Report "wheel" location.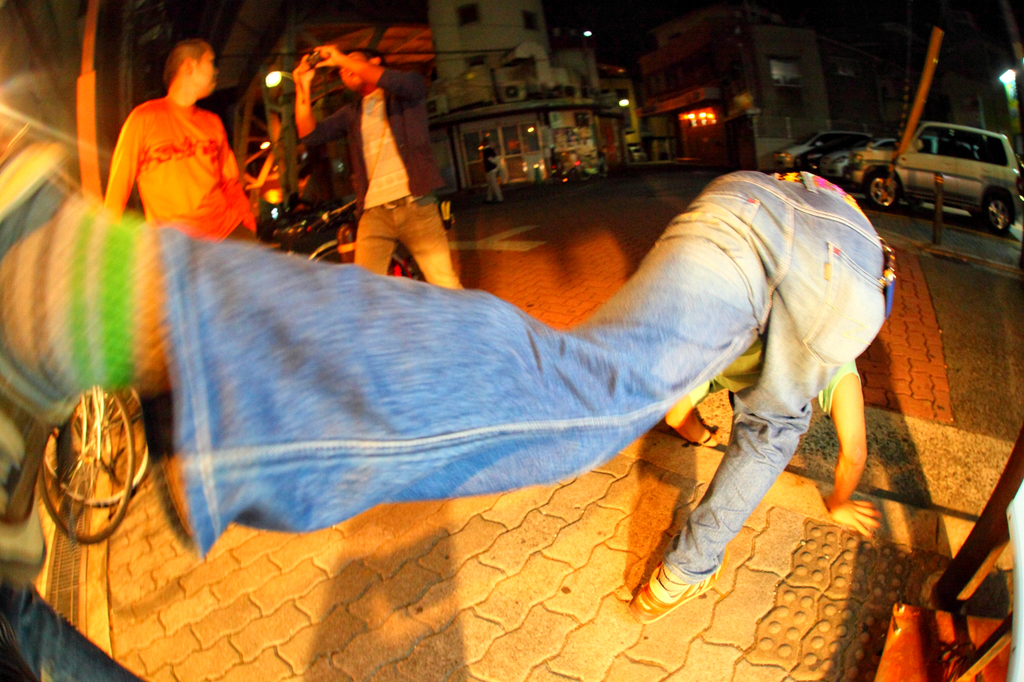
Report: box(42, 388, 151, 505).
